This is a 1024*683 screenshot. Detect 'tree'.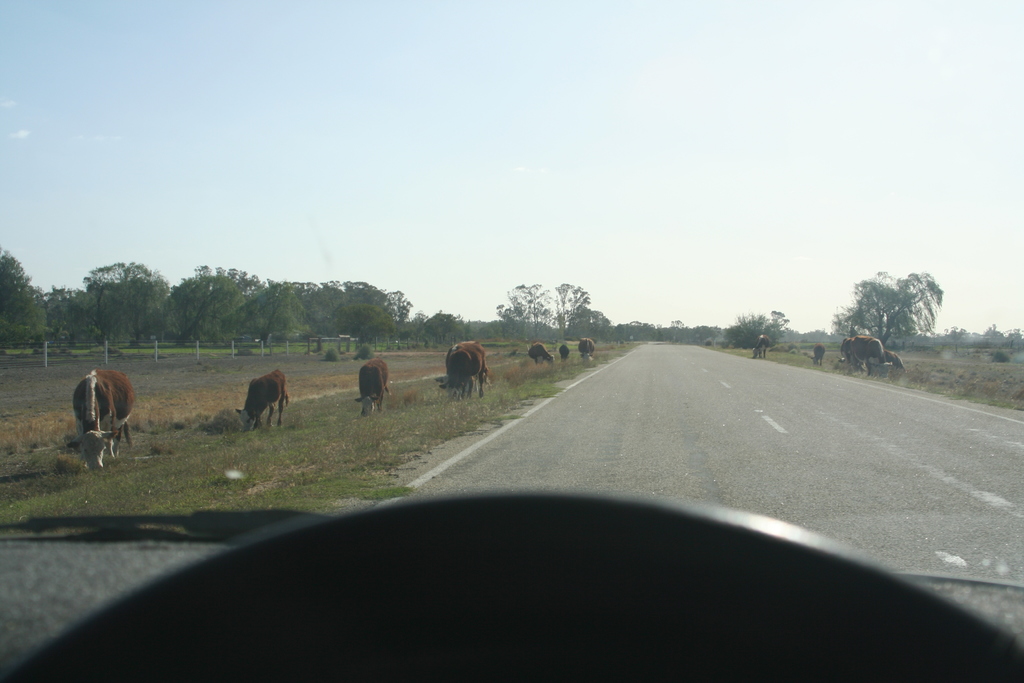
736/302/776/363.
